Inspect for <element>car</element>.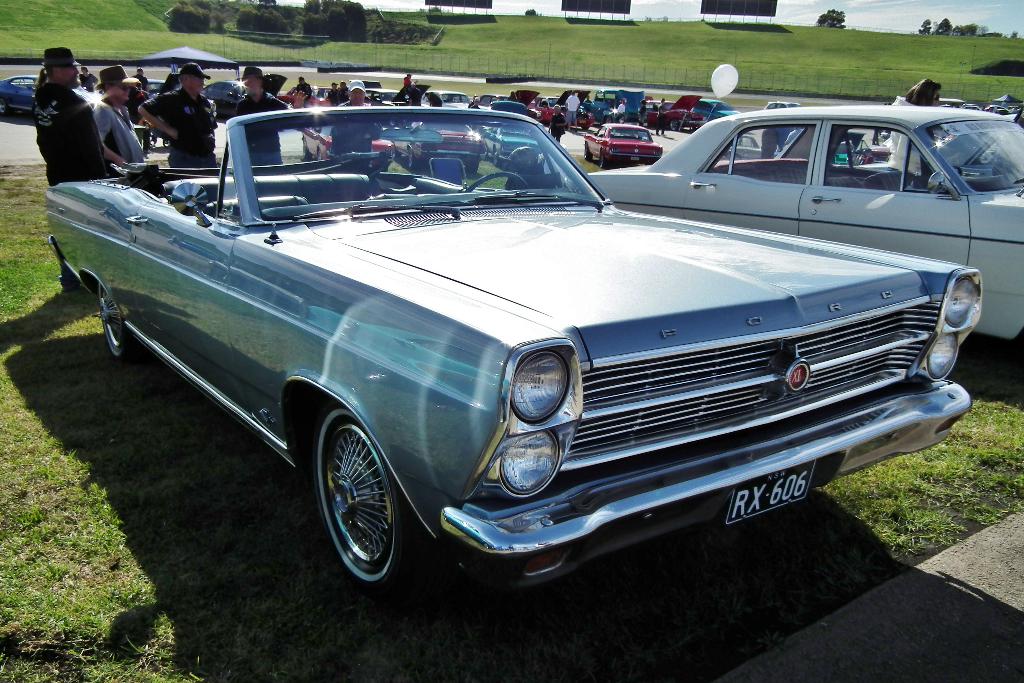
Inspection: [left=45, top=100, right=988, bottom=599].
